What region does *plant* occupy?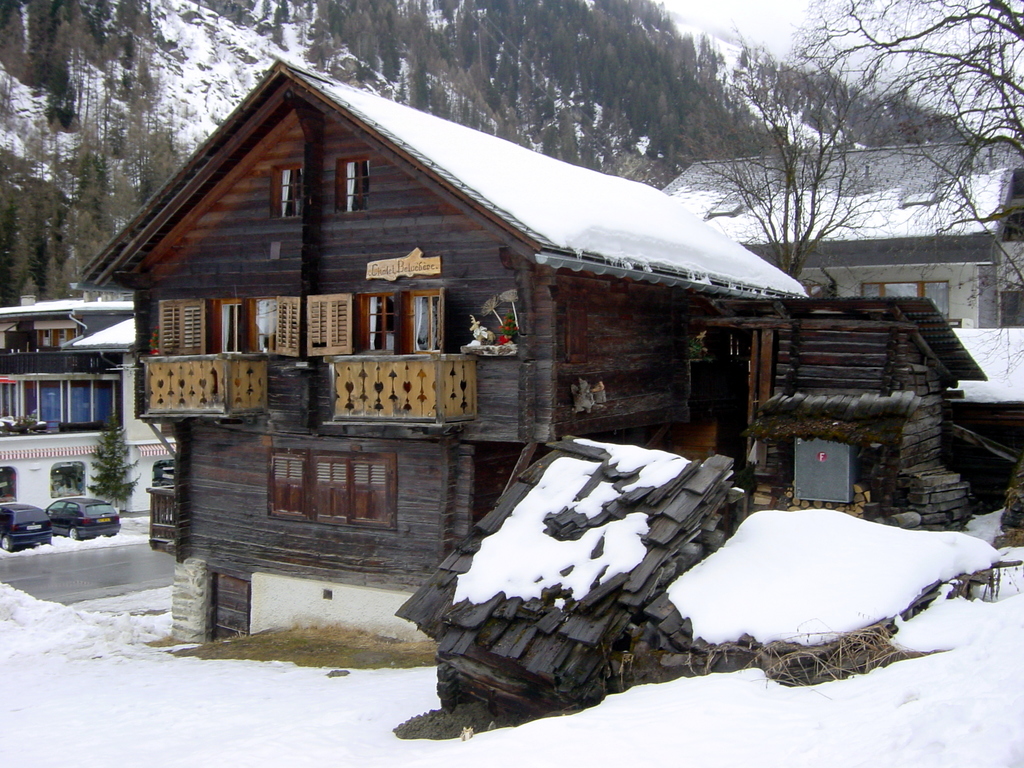
(left=0, top=408, right=59, bottom=440).
